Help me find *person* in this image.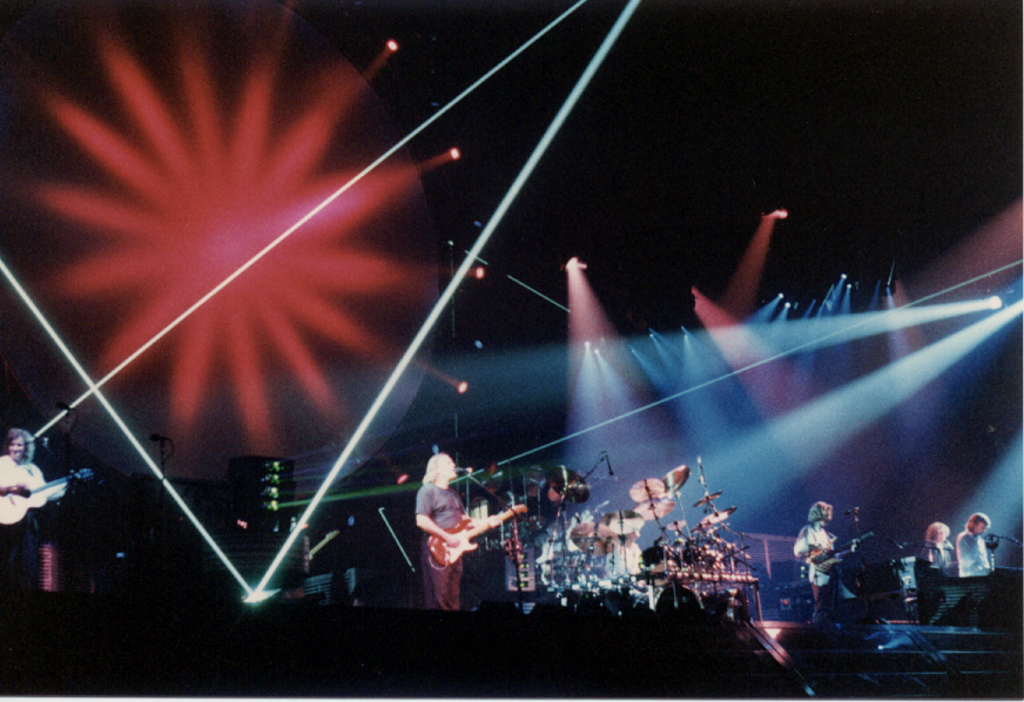
Found it: bbox=[787, 490, 838, 619].
